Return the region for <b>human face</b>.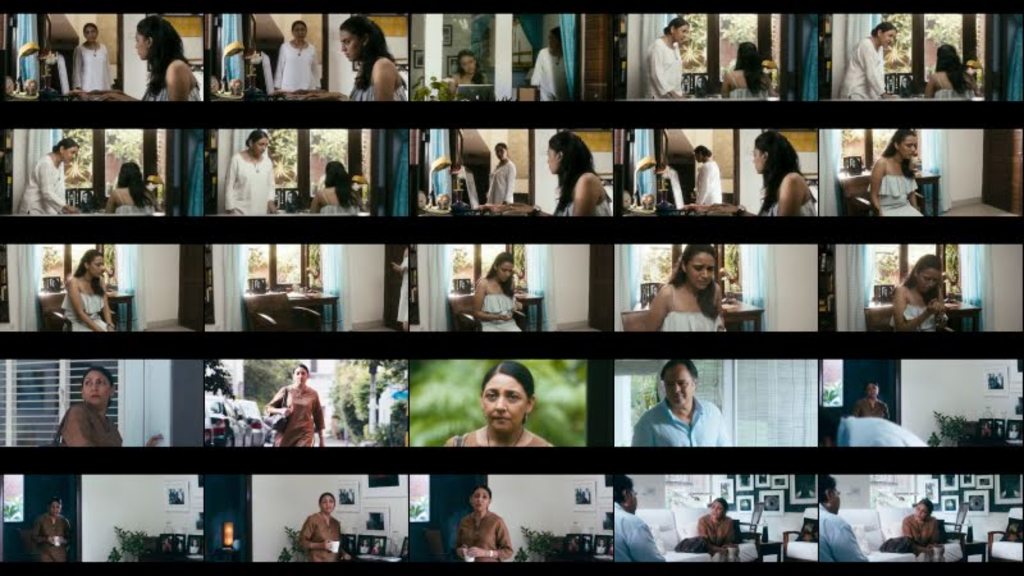
Rect(84, 255, 102, 276).
